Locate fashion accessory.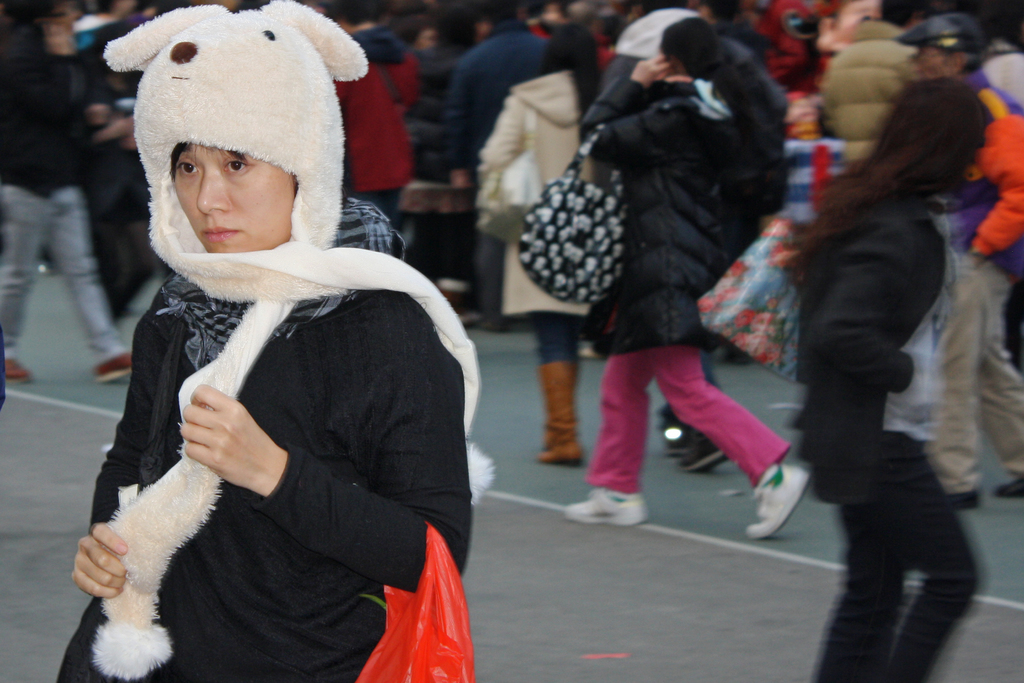
Bounding box: [894, 15, 987, 52].
